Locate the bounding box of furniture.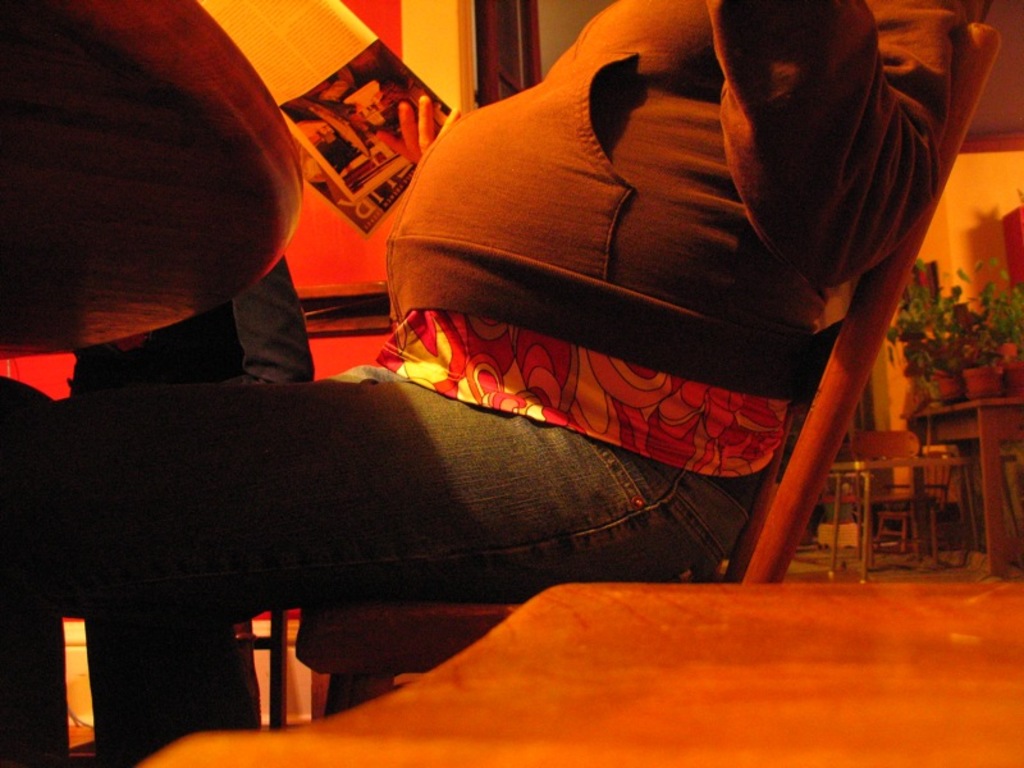
Bounding box: [left=832, top=460, right=961, bottom=582].
